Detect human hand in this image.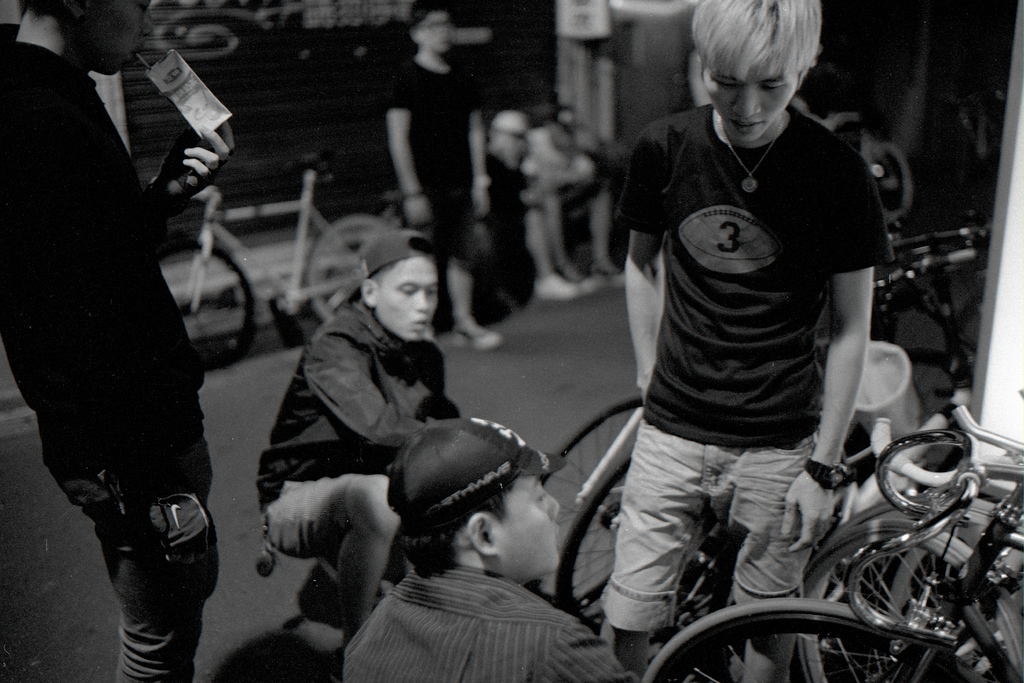
Detection: select_region(138, 115, 214, 200).
